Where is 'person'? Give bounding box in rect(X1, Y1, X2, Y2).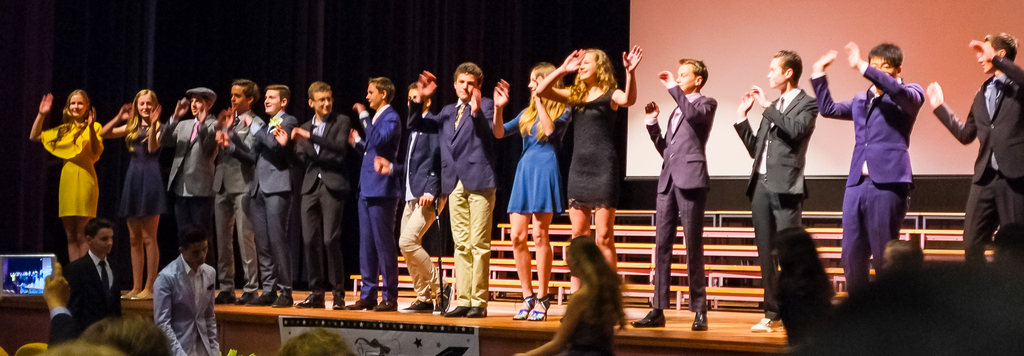
rect(371, 75, 446, 312).
